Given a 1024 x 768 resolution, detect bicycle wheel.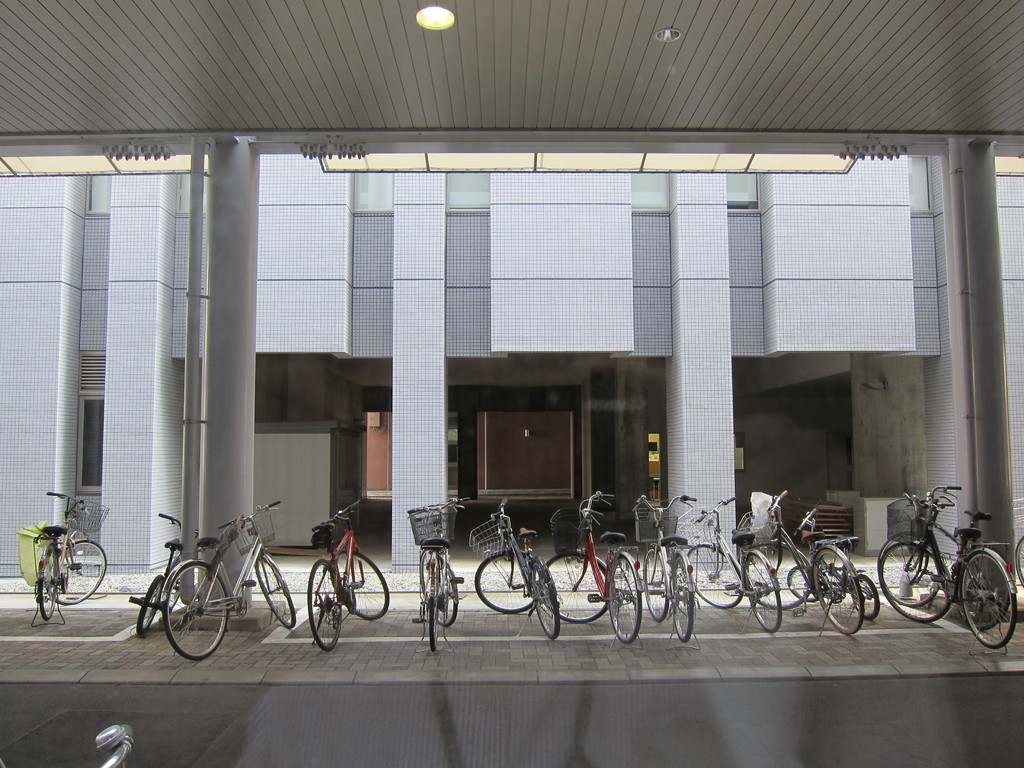
x1=744, y1=551, x2=783, y2=634.
